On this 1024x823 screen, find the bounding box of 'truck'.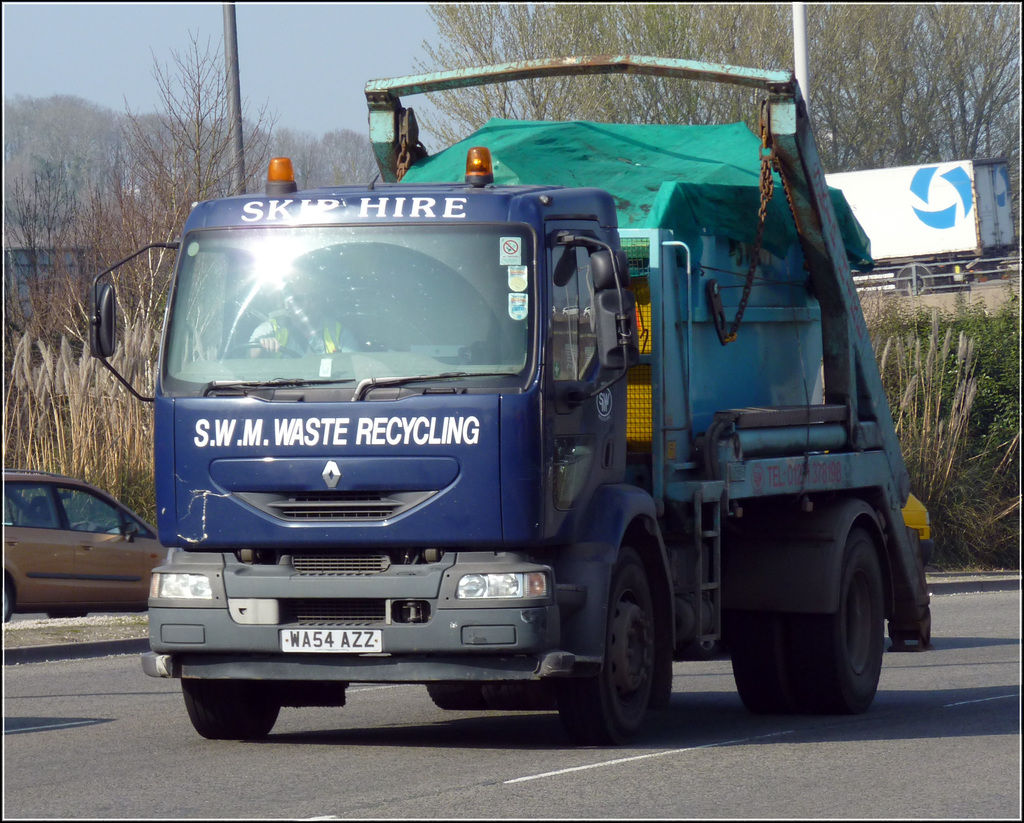
Bounding box: Rect(131, 62, 941, 765).
